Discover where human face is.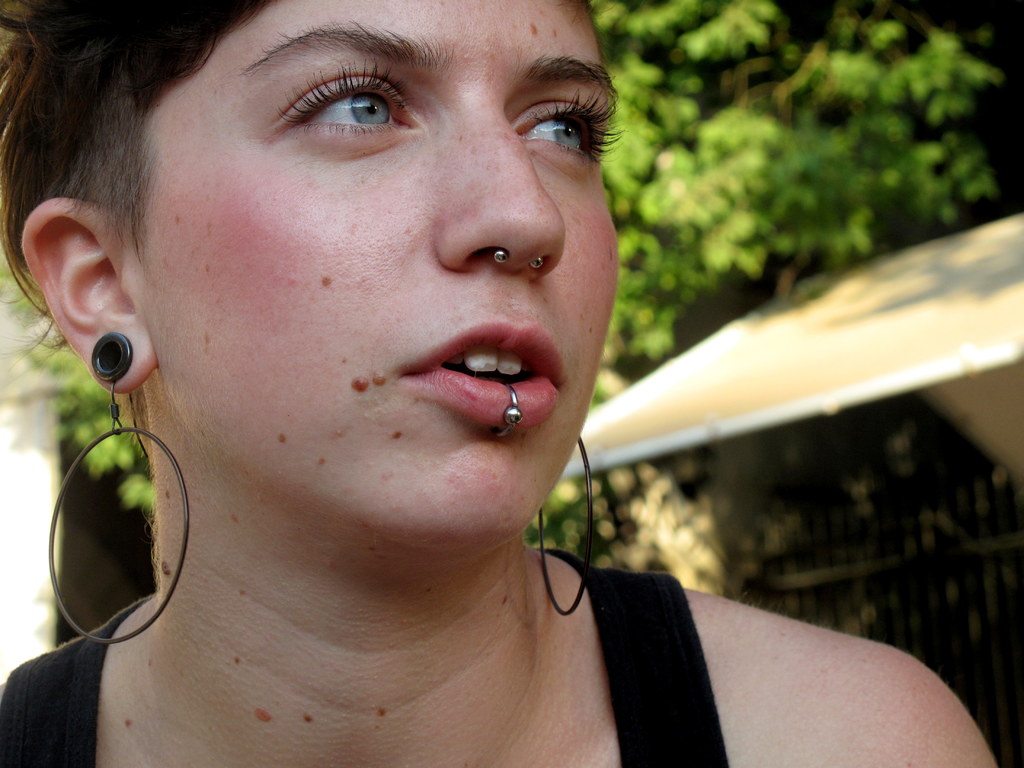
Discovered at detection(126, 0, 622, 551).
